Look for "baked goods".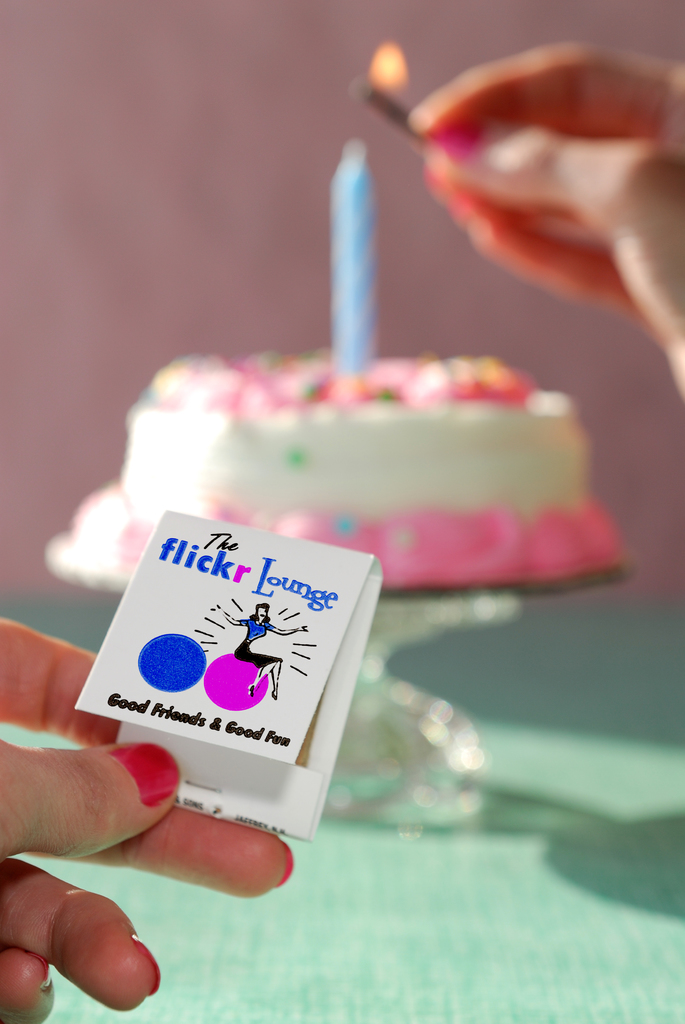
Found: <region>92, 287, 642, 577</region>.
